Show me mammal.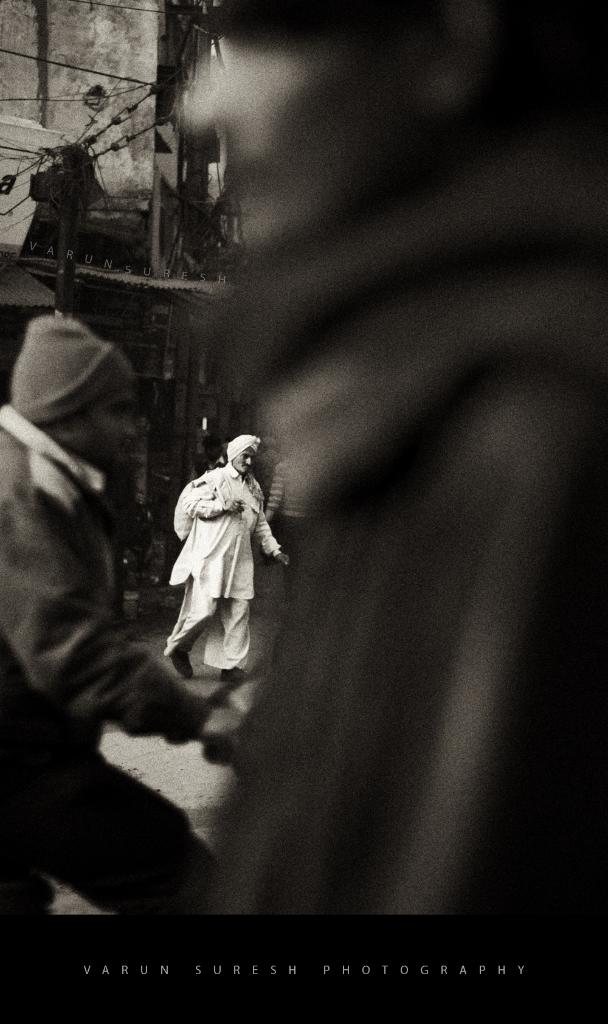
mammal is here: [149, 425, 273, 696].
